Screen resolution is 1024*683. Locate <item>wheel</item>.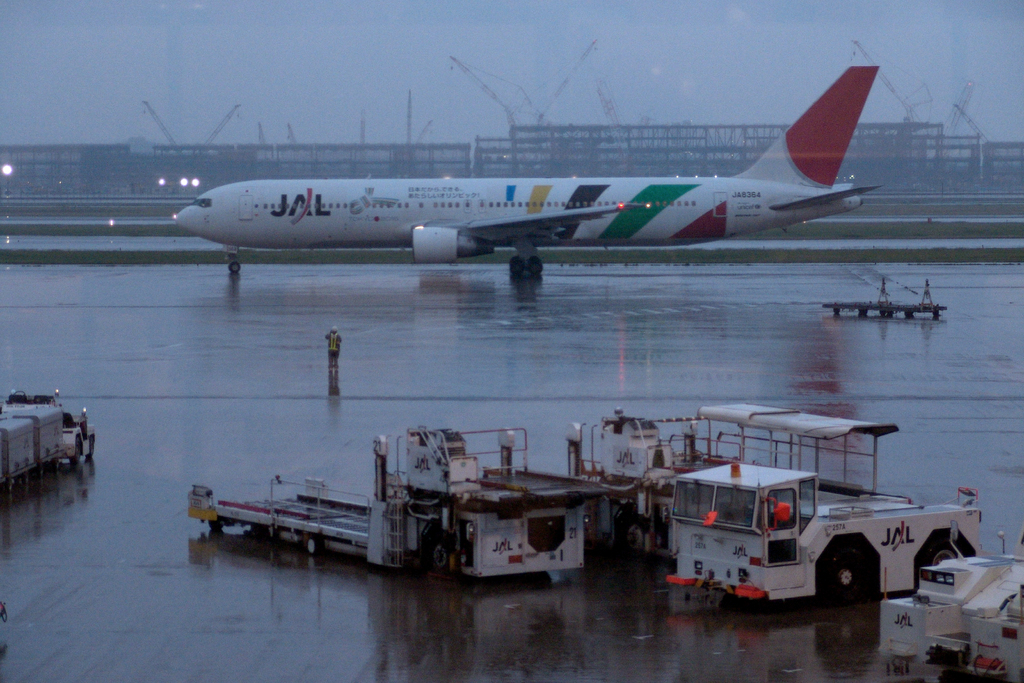
box(812, 541, 871, 592).
